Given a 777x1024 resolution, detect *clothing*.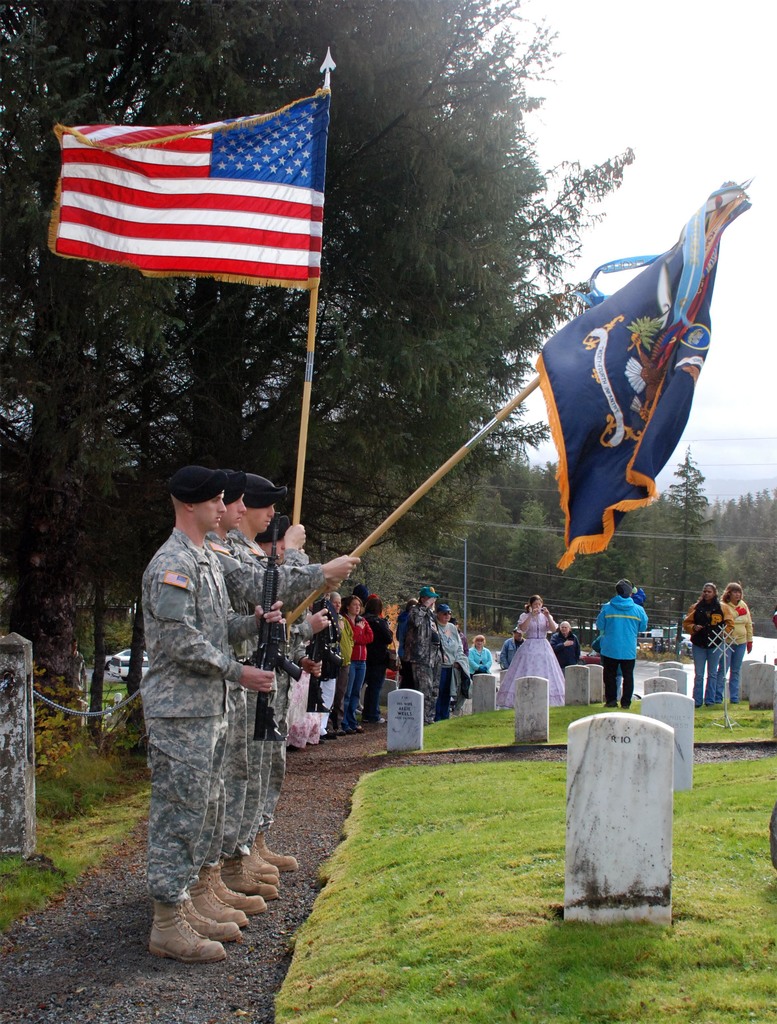
locate(679, 605, 739, 710).
